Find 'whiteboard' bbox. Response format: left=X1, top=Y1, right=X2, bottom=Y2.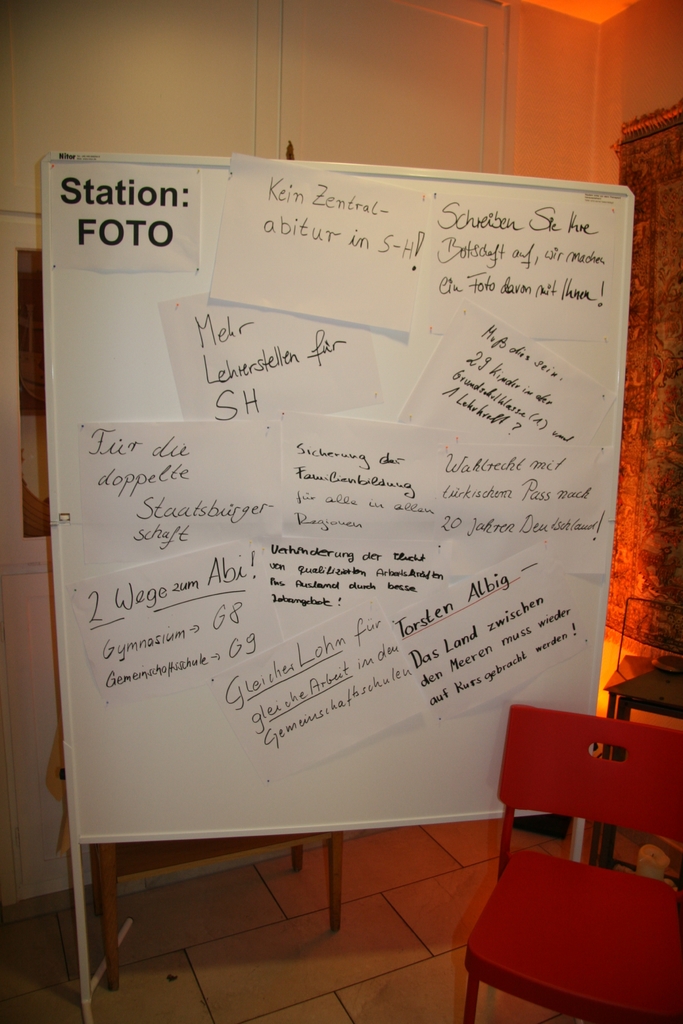
left=45, top=152, right=636, bottom=850.
